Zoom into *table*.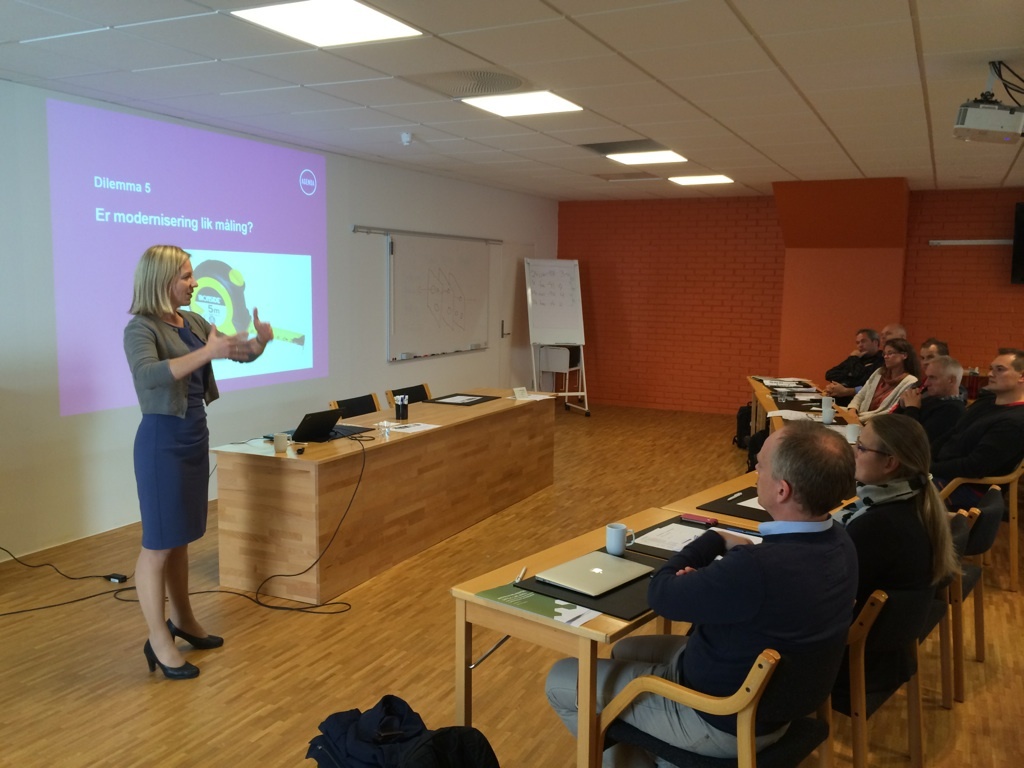
Zoom target: (x1=453, y1=469, x2=854, y2=767).
